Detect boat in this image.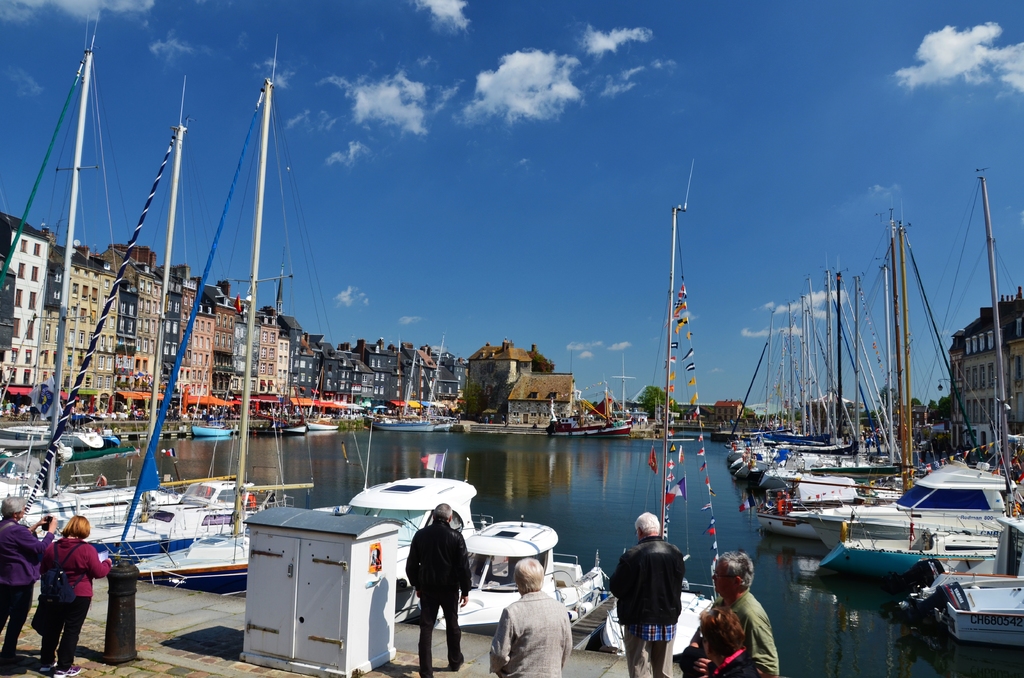
Detection: box=[79, 75, 297, 561].
